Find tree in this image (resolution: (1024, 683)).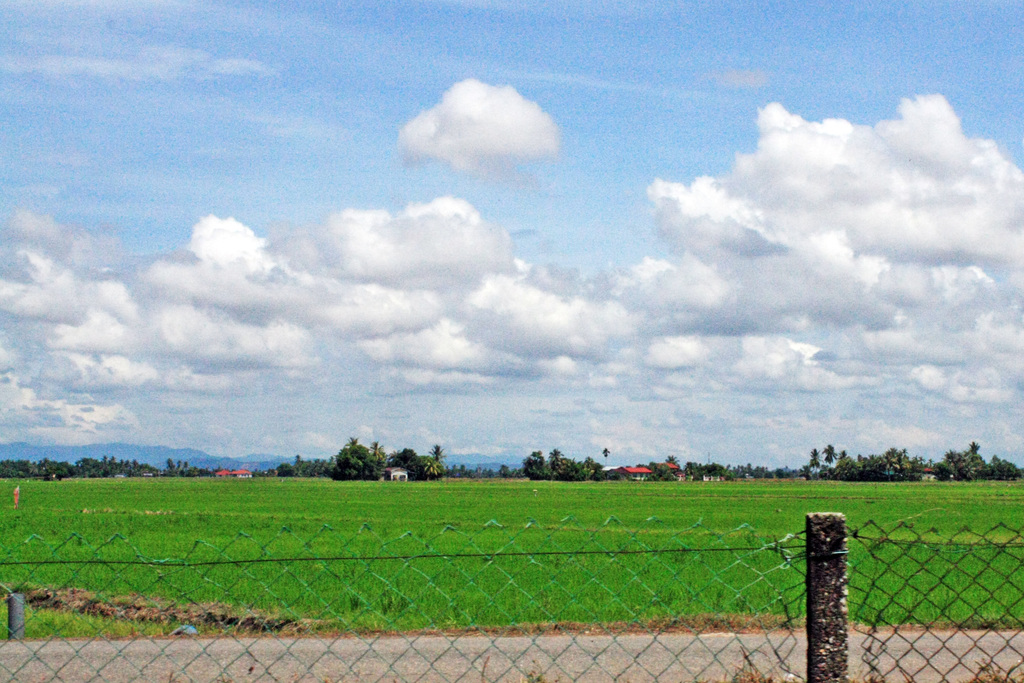
l=173, t=454, r=190, b=475.
